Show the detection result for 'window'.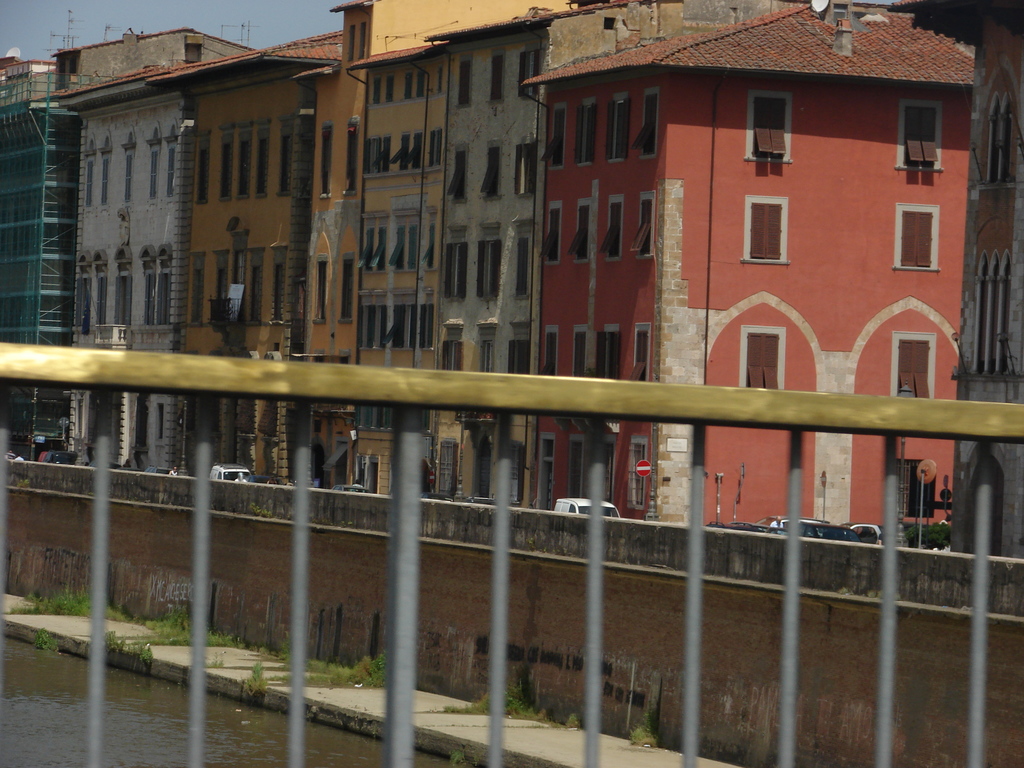
[751,202,781,260].
